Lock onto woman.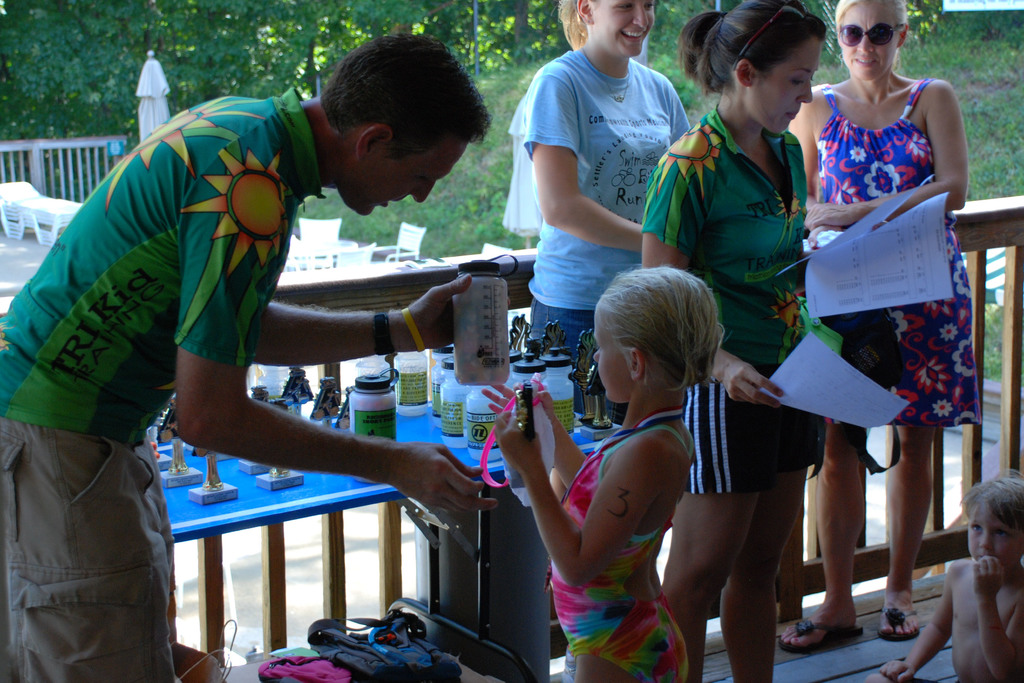
Locked: (522, 0, 692, 427).
